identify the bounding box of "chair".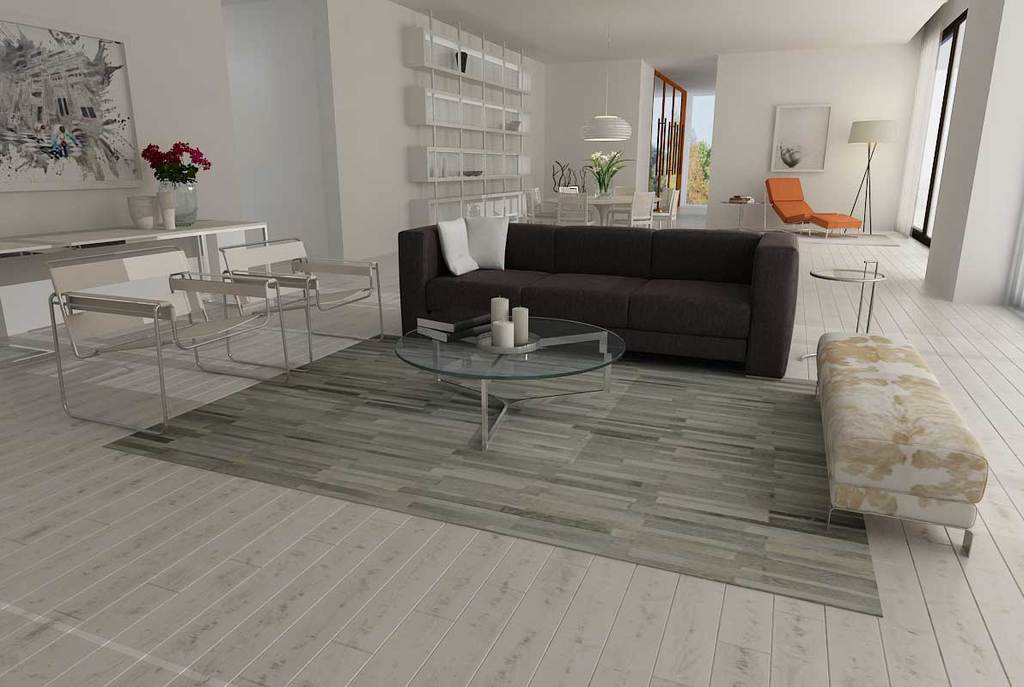
l=215, t=235, r=386, b=373.
